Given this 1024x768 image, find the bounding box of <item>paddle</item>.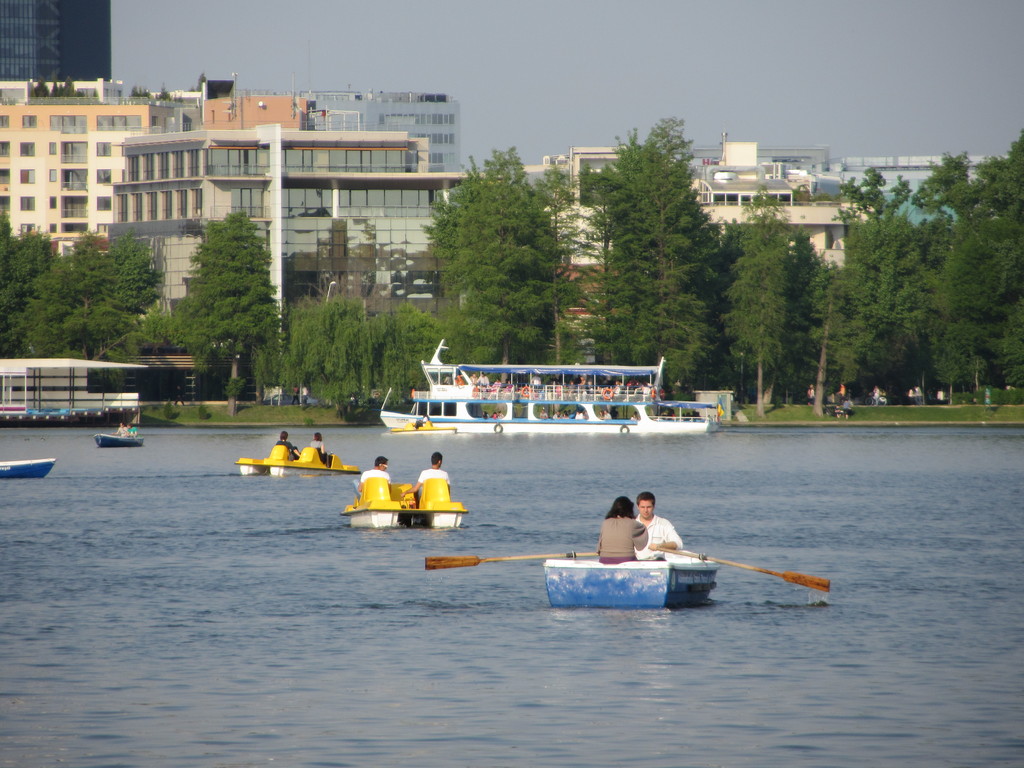
Rect(654, 546, 831, 592).
